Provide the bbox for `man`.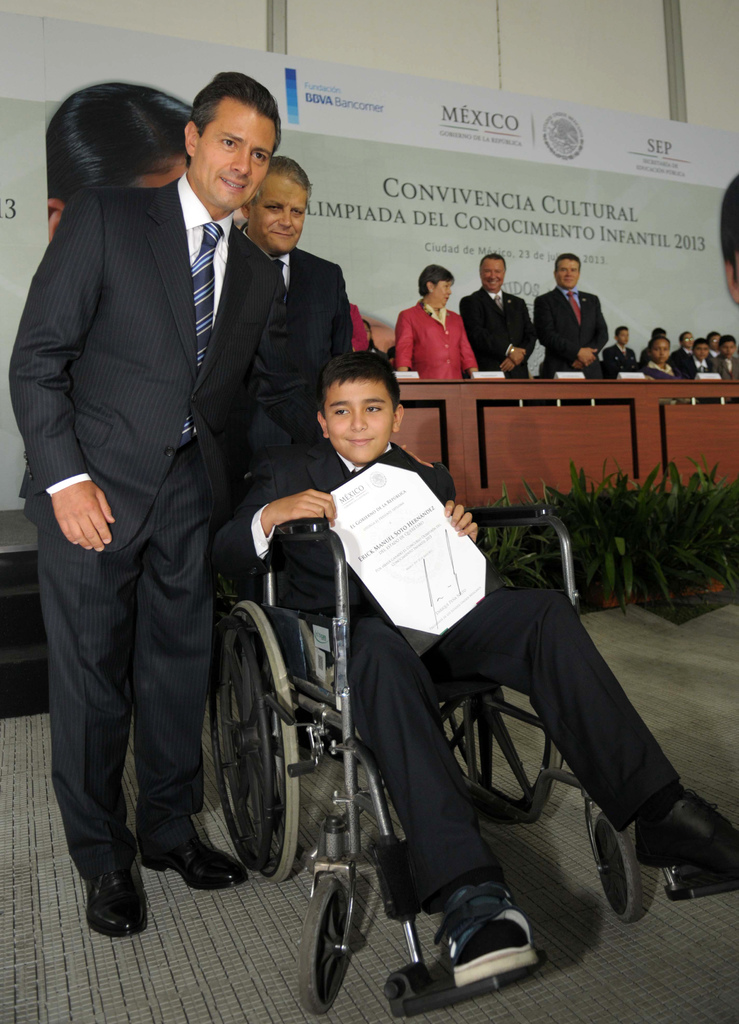
bbox=[237, 149, 376, 791].
